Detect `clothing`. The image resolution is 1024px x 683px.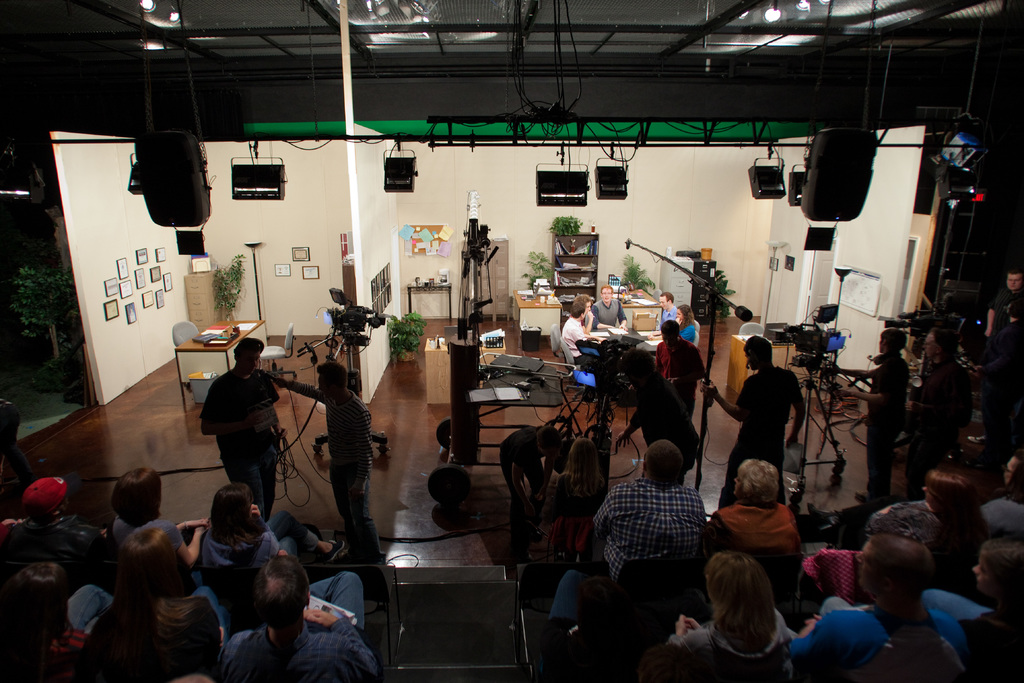
crop(591, 295, 623, 338).
